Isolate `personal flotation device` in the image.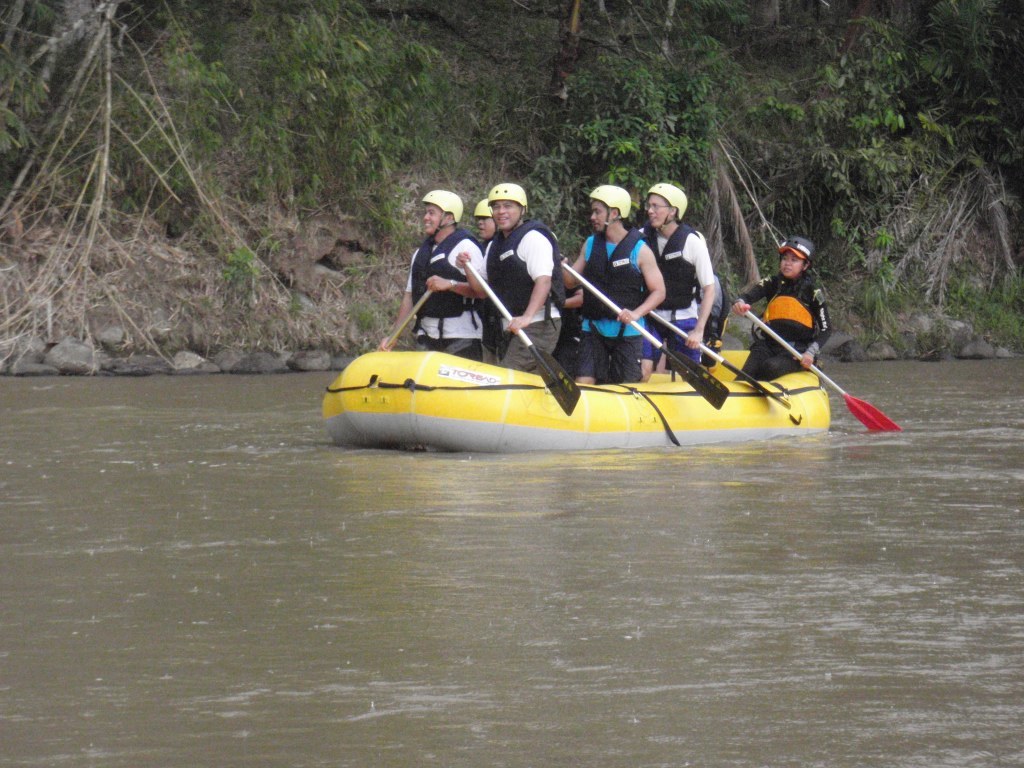
Isolated region: select_region(647, 225, 695, 313).
